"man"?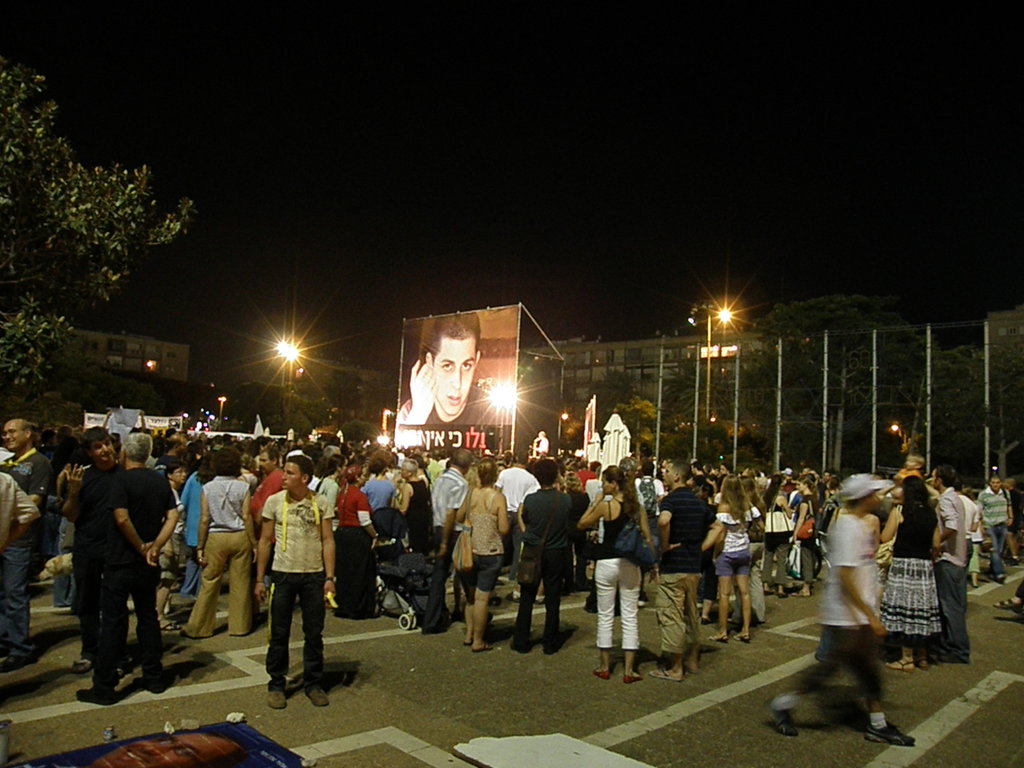
[left=977, top=479, right=1011, bottom=582]
